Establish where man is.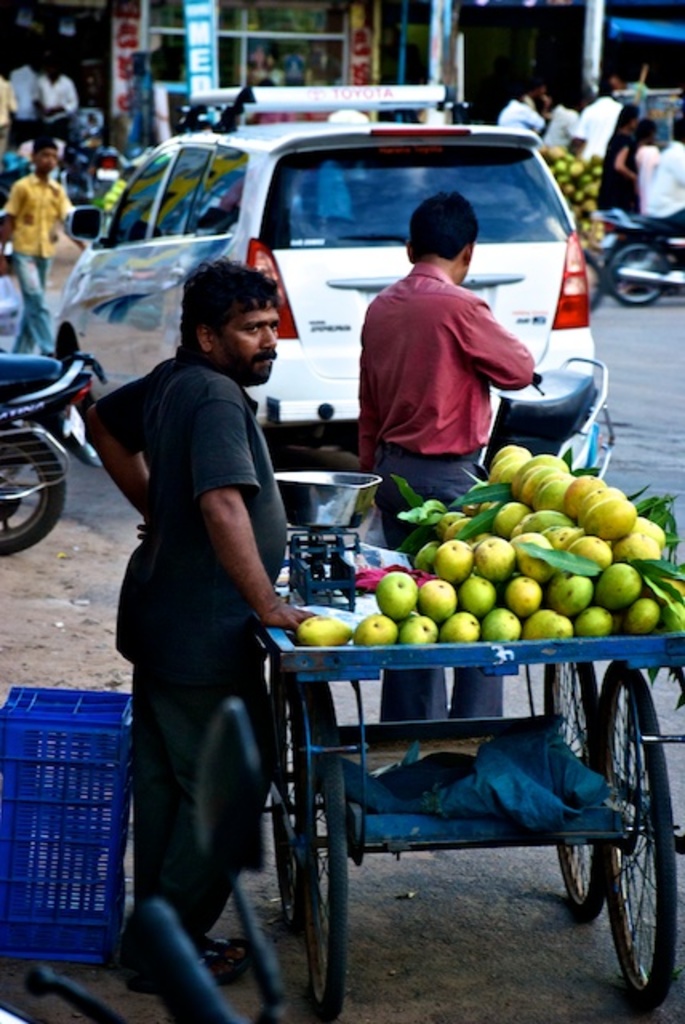
Established at 567, 72, 626, 162.
